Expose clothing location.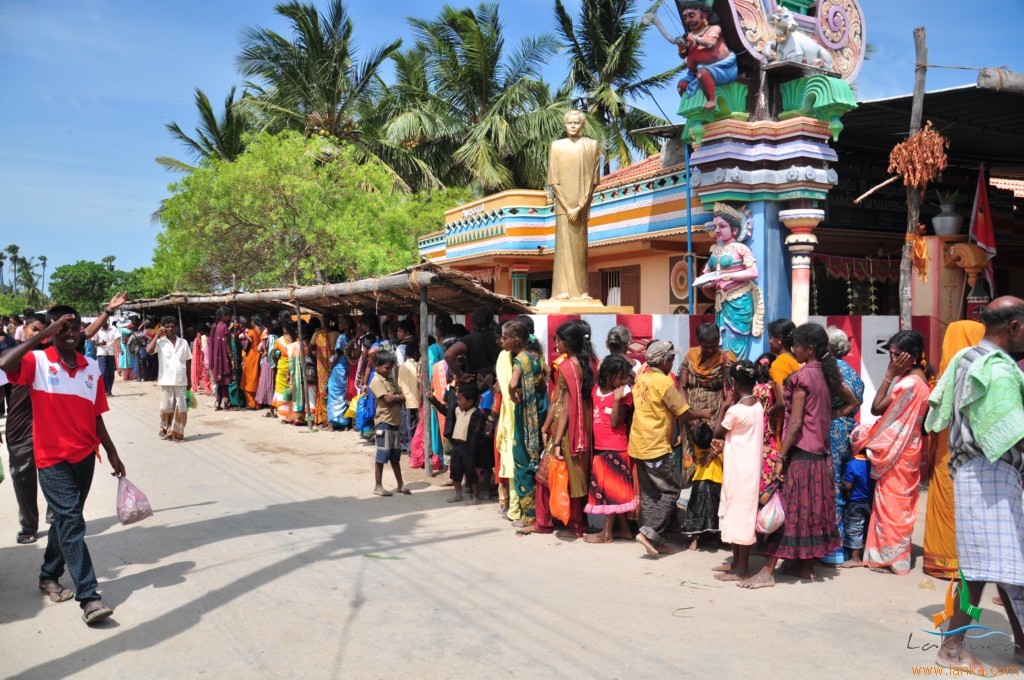
Exposed at bbox=(142, 334, 191, 438).
